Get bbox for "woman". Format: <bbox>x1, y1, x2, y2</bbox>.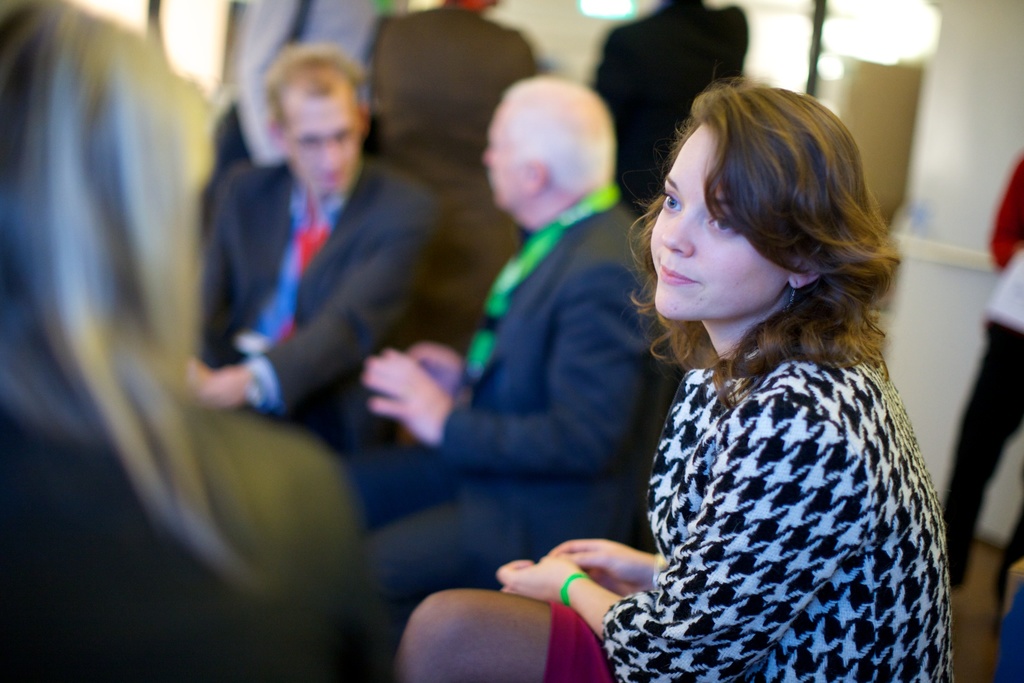
<bbox>0, 0, 394, 682</bbox>.
